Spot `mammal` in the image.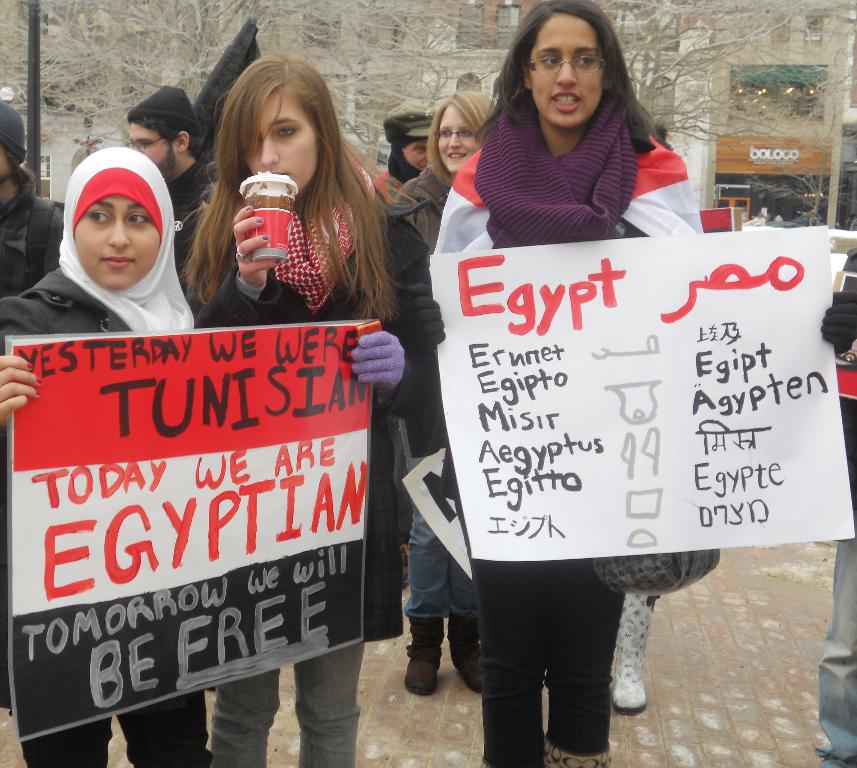
`mammal` found at [375,91,487,695].
